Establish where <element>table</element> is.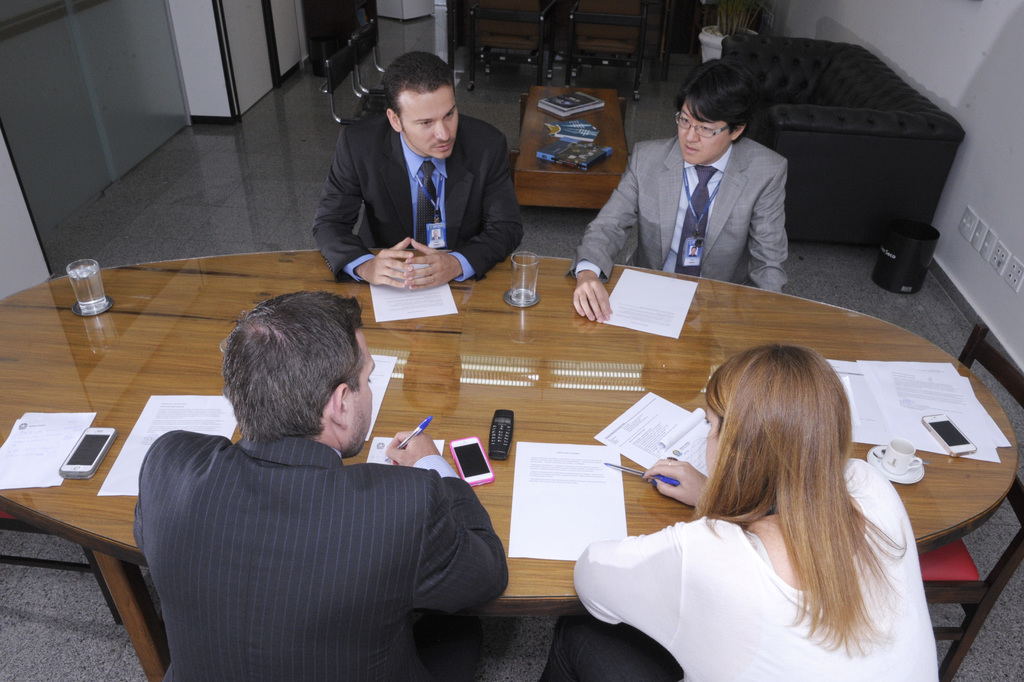
Established at (514, 86, 624, 217).
